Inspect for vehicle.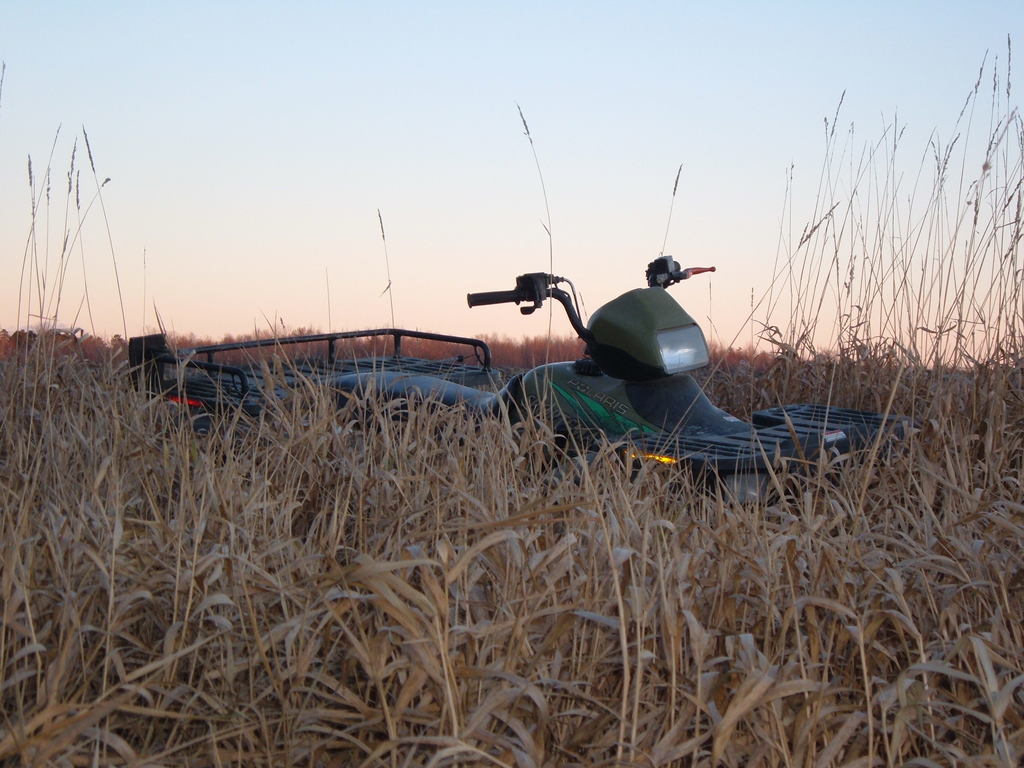
Inspection: x1=134, y1=152, x2=904, y2=499.
